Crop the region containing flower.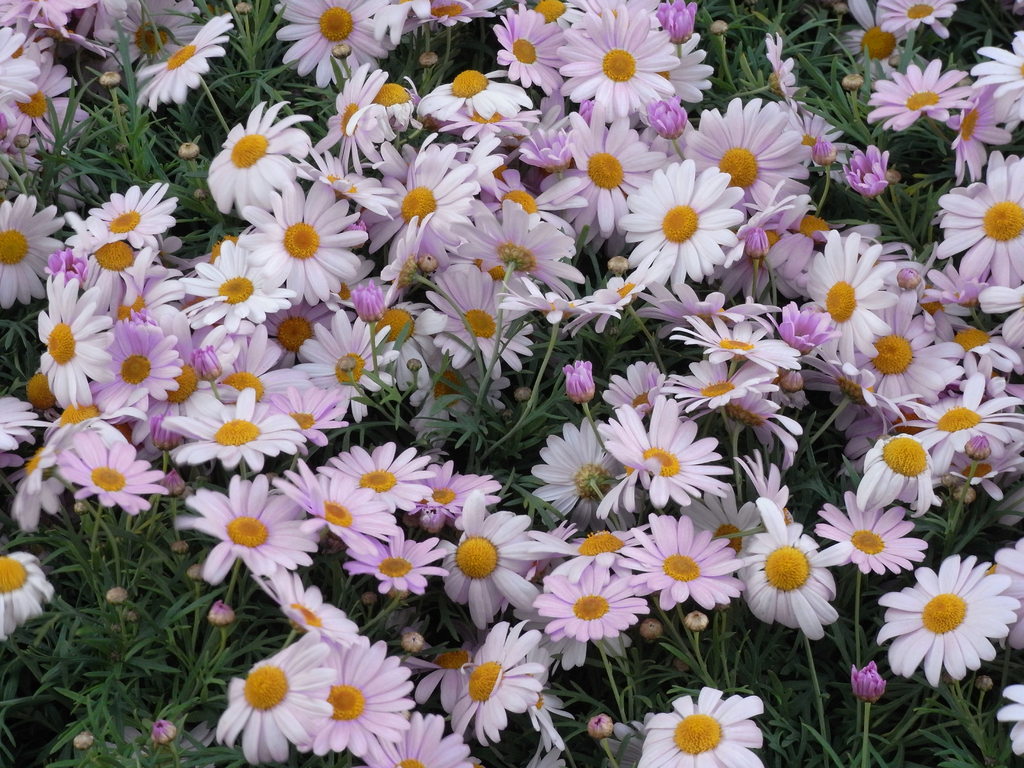
Crop region: locate(748, 519, 838, 635).
